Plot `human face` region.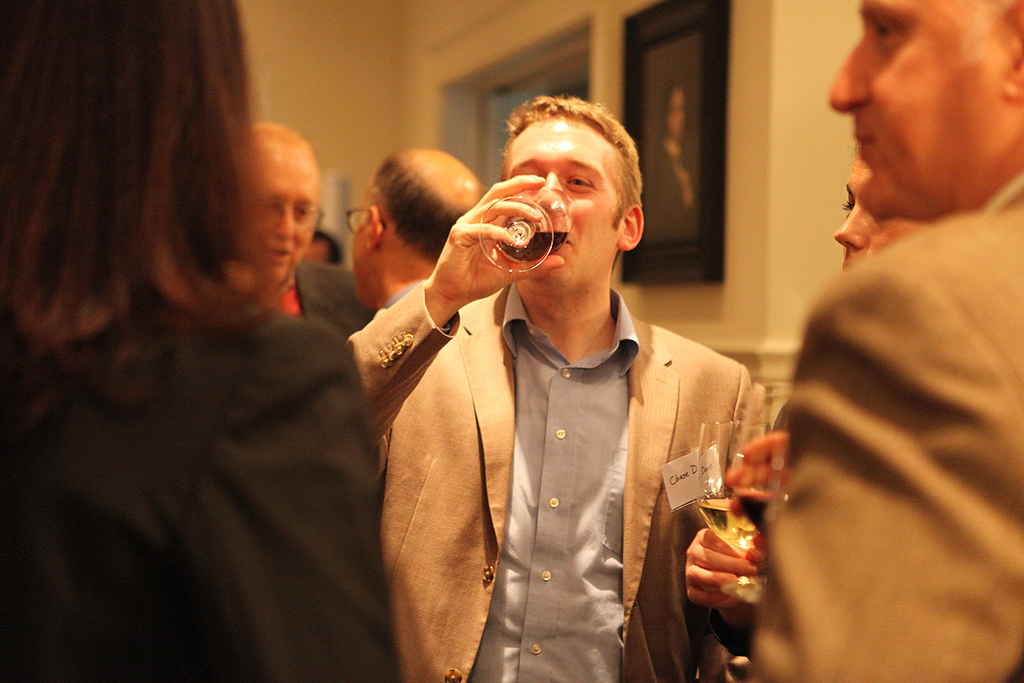
Plotted at (x1=506, y1=114, x2=626, y2=298).
